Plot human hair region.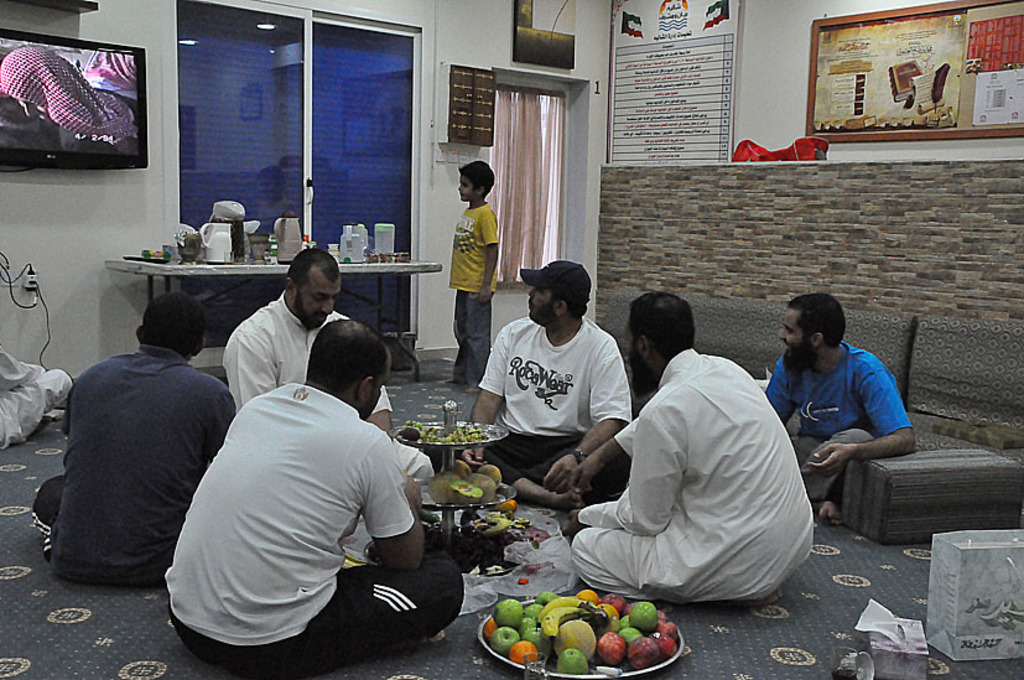
Plotted at (300, 316, 389, 399).
